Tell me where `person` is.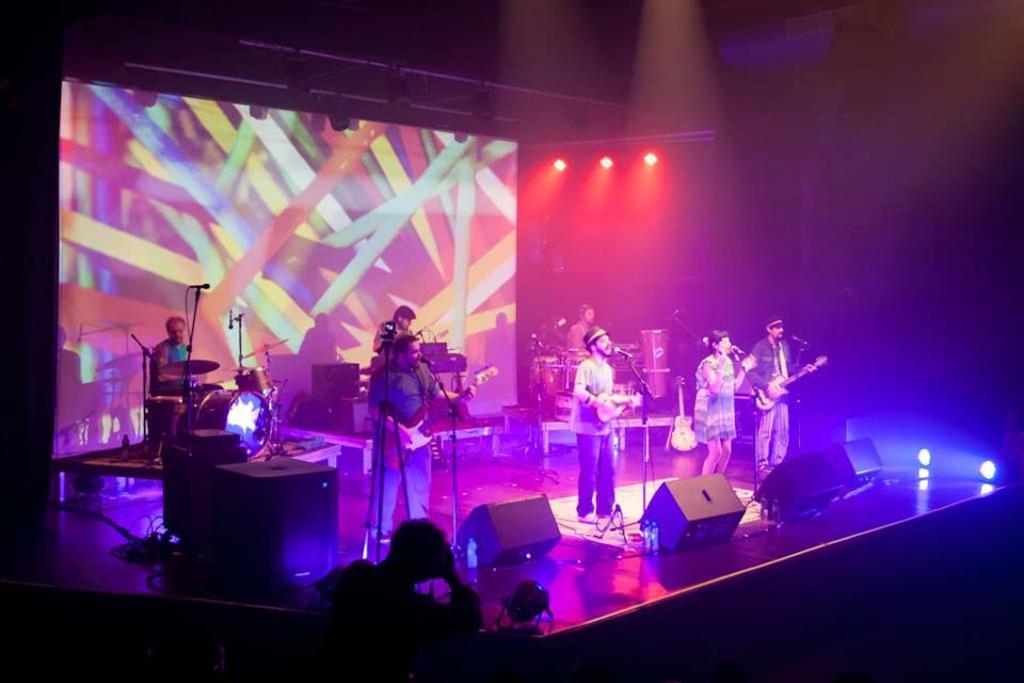
`person` is at Rect(362, 327, 476, 555).
